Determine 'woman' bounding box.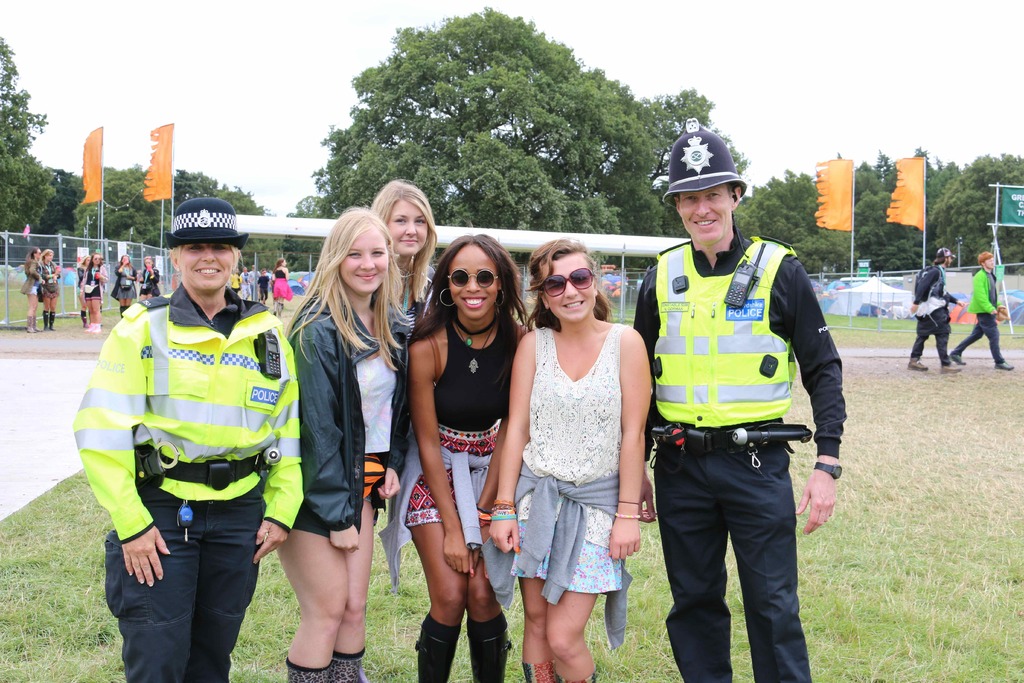
Determined: [275, 208, 411, 682].
